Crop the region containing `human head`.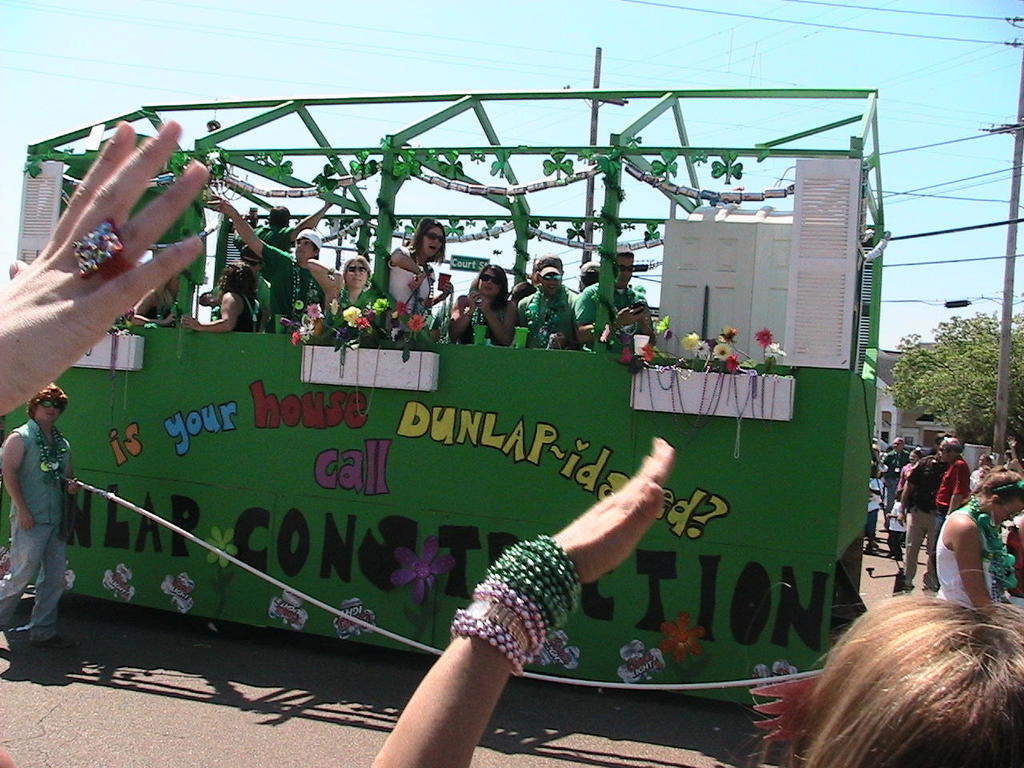
Crop region: {"x1": 30, "y1": 378, "x2": 73, "y2": 431}.
